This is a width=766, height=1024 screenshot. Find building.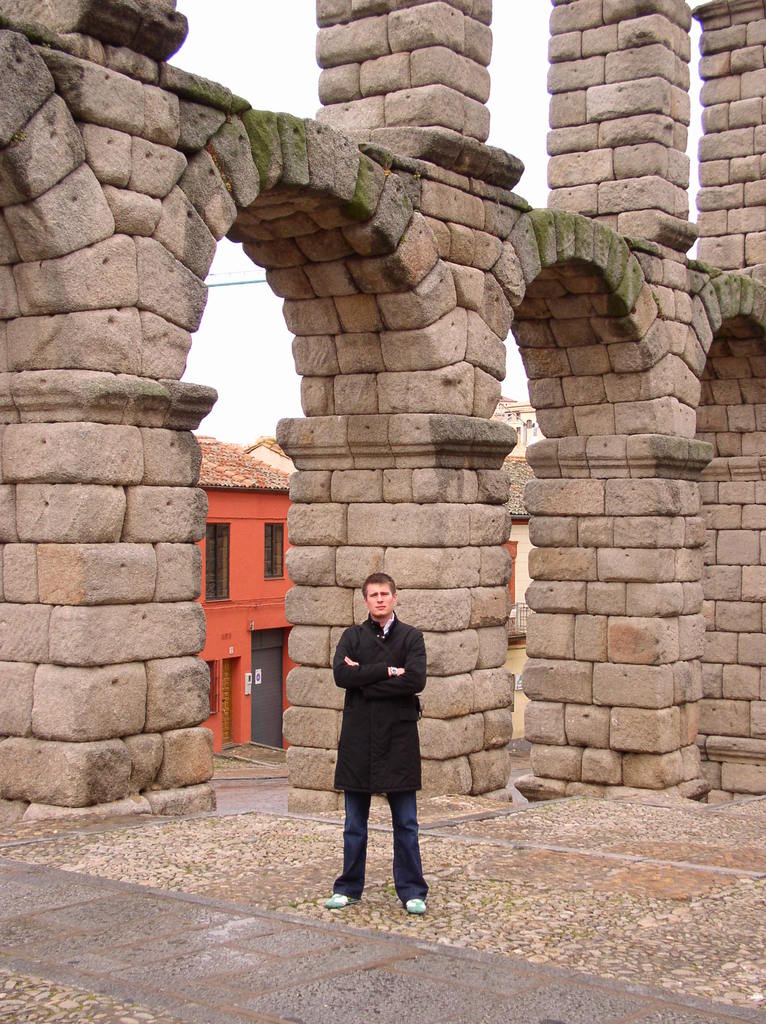
Bounding box: bbox=(191, 429, 290, 753).
